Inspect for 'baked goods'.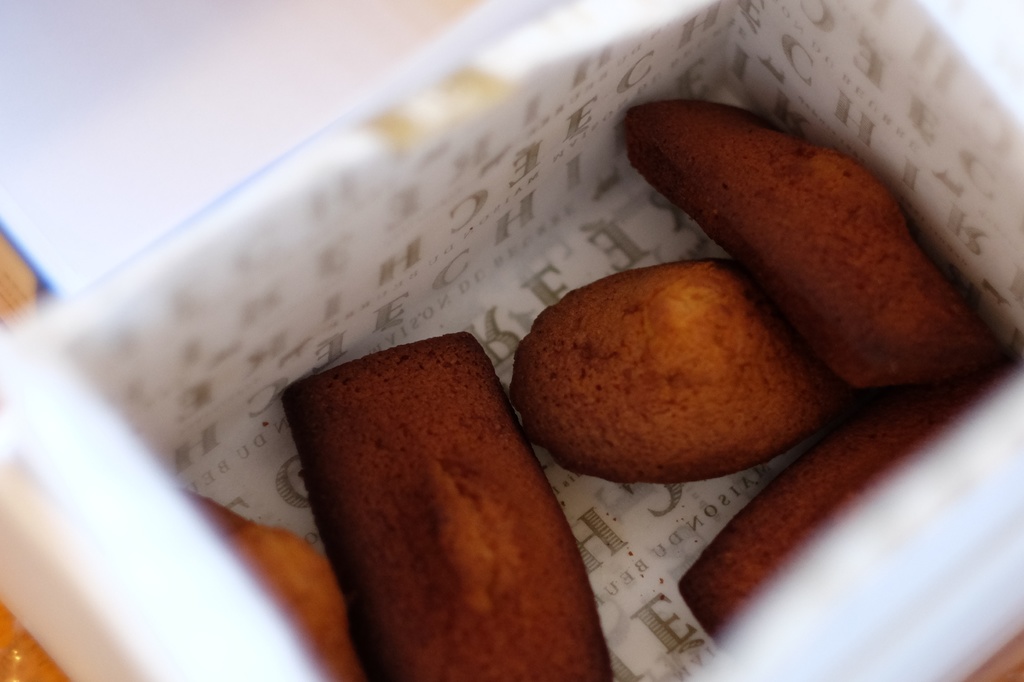
Inspection: <bbox>508, 255, 881, 483</bbox>.
